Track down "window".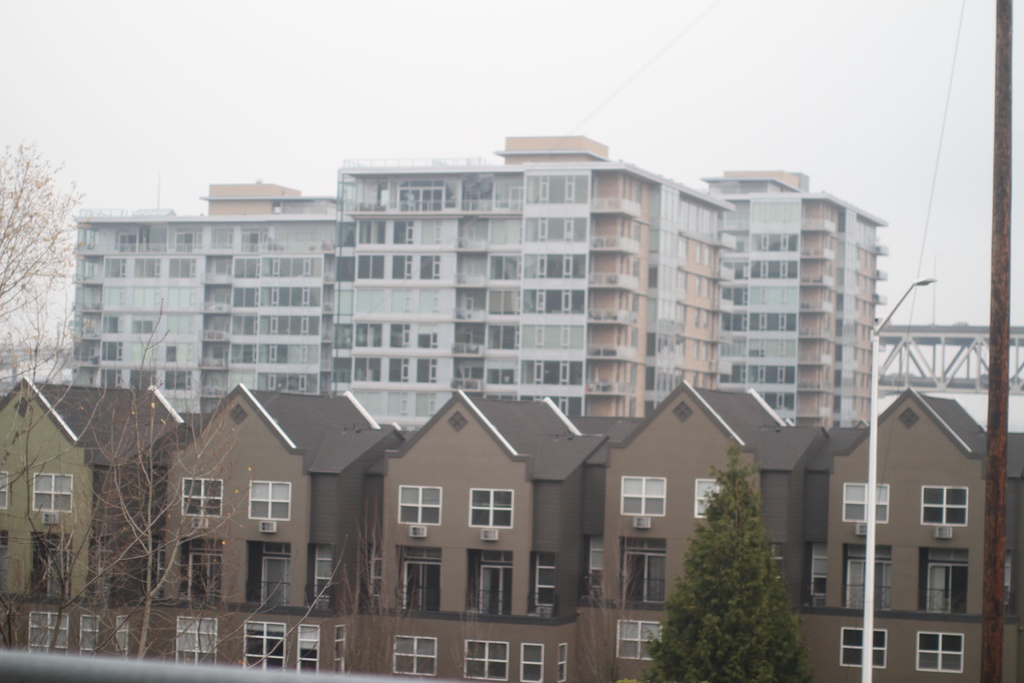
Tracked to 355 323 369 348.
